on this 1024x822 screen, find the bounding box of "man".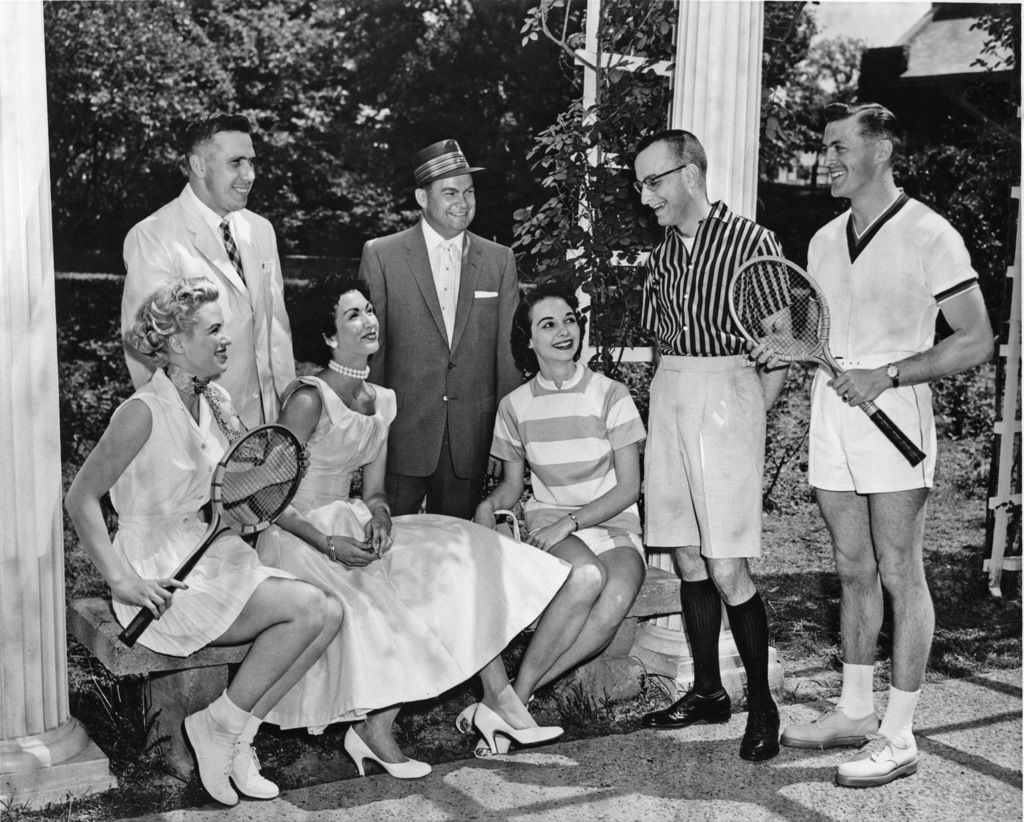
Bounding box: {"x1": 740, "y1": 93, "x2": 1000, "y2": 789}.
